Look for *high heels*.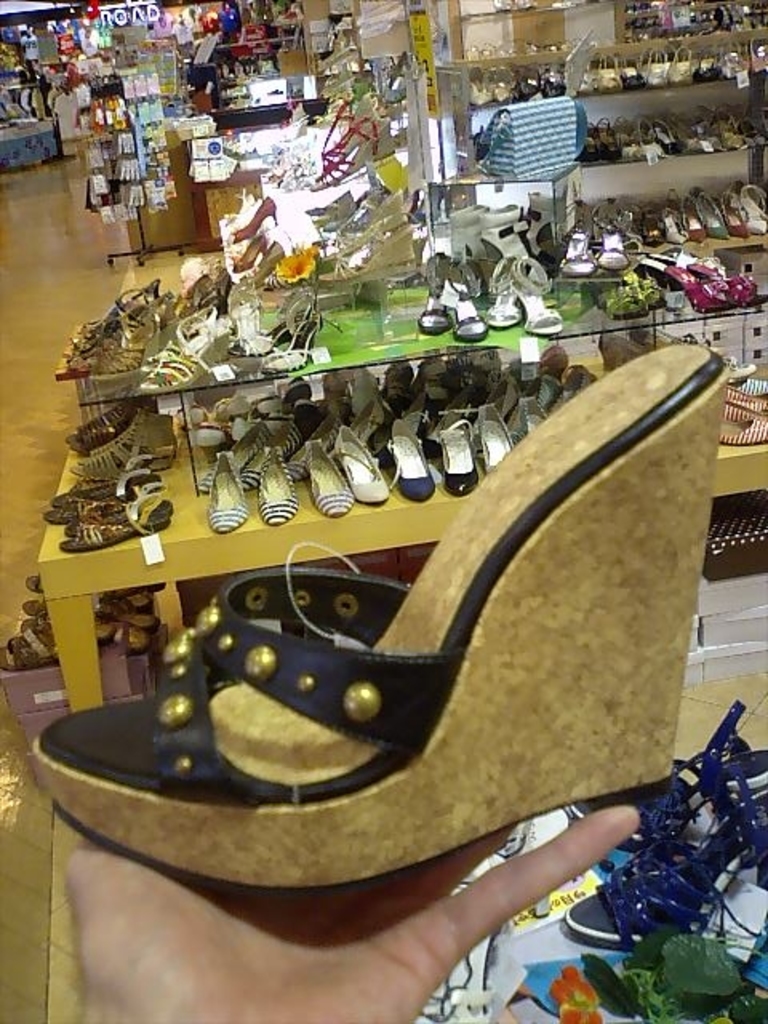
Found: [714, 186, 747, 238].
